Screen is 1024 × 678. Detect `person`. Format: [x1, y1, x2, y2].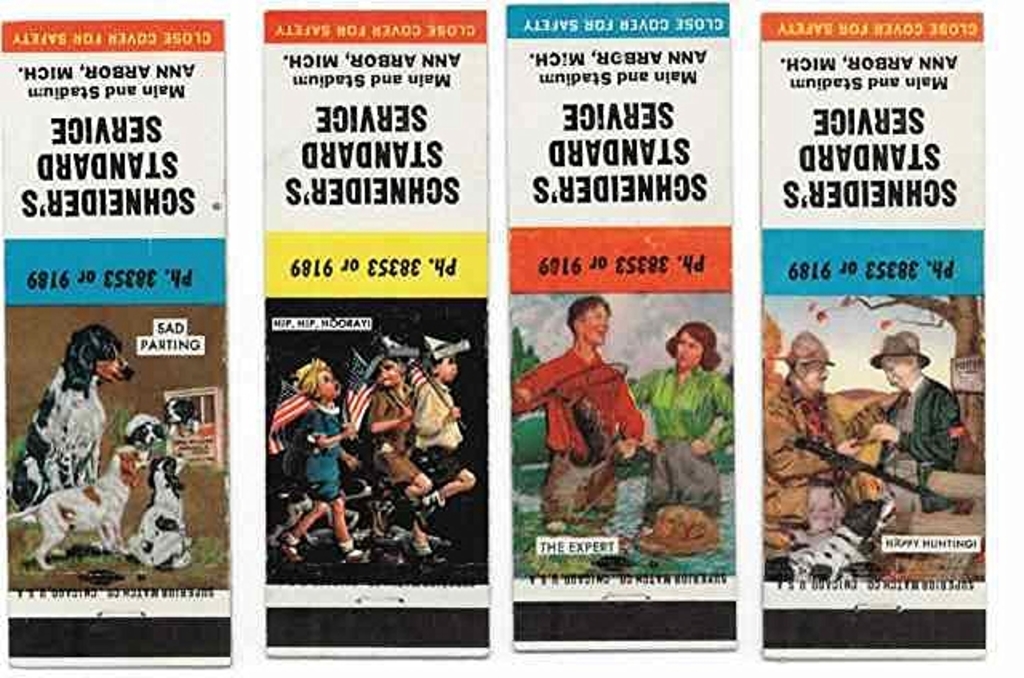
[854, 333, 957, 526].
